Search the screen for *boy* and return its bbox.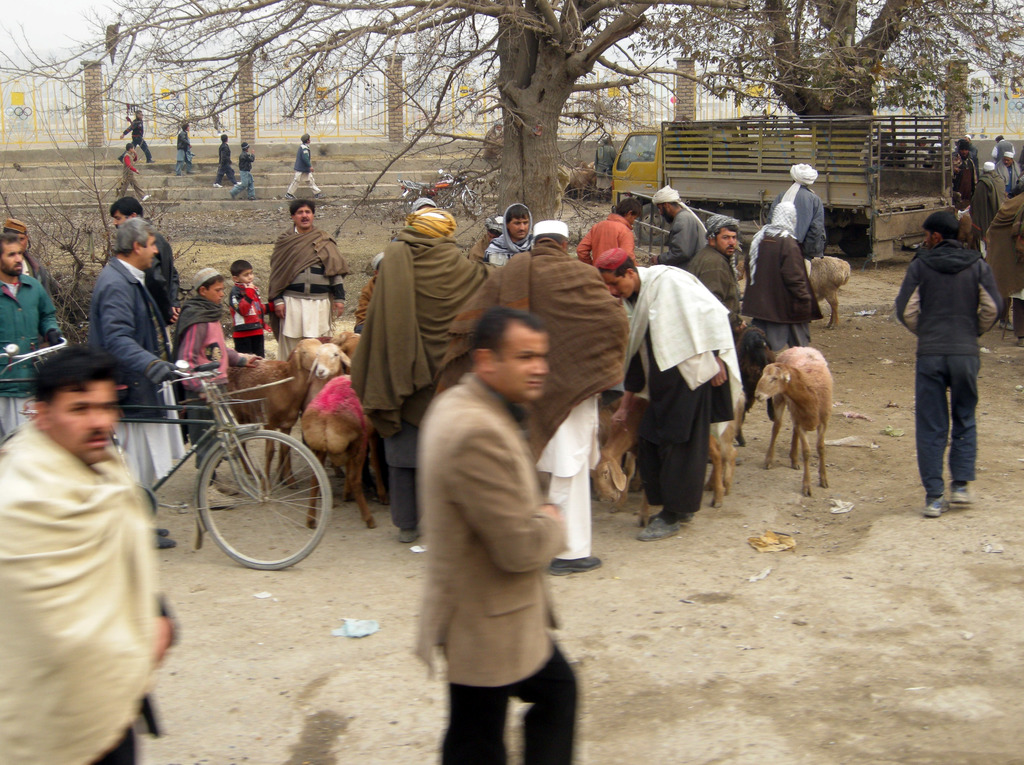
Found: <box>577,195,644,309</box>.
